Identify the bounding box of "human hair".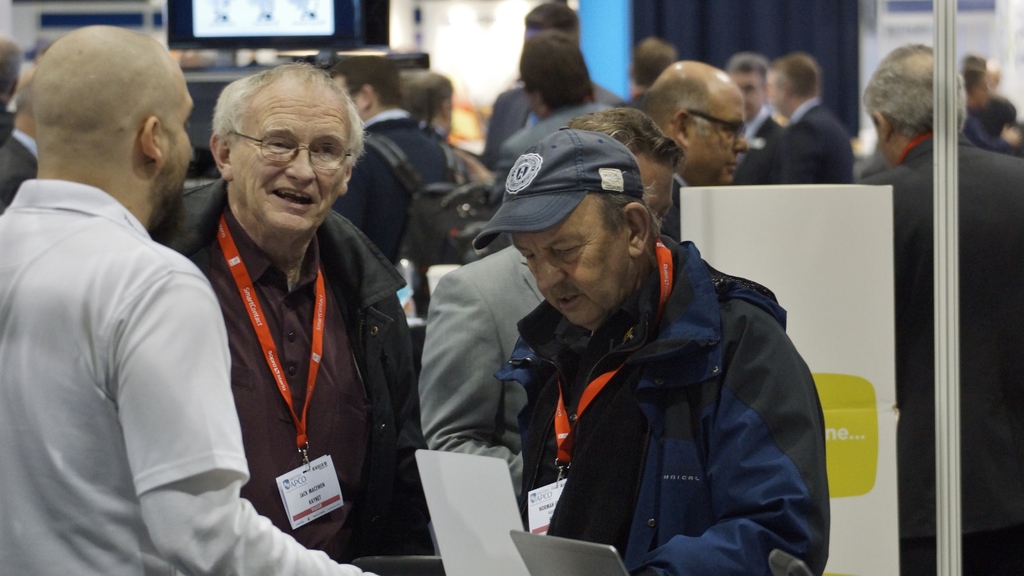
[726,51,765,92].
